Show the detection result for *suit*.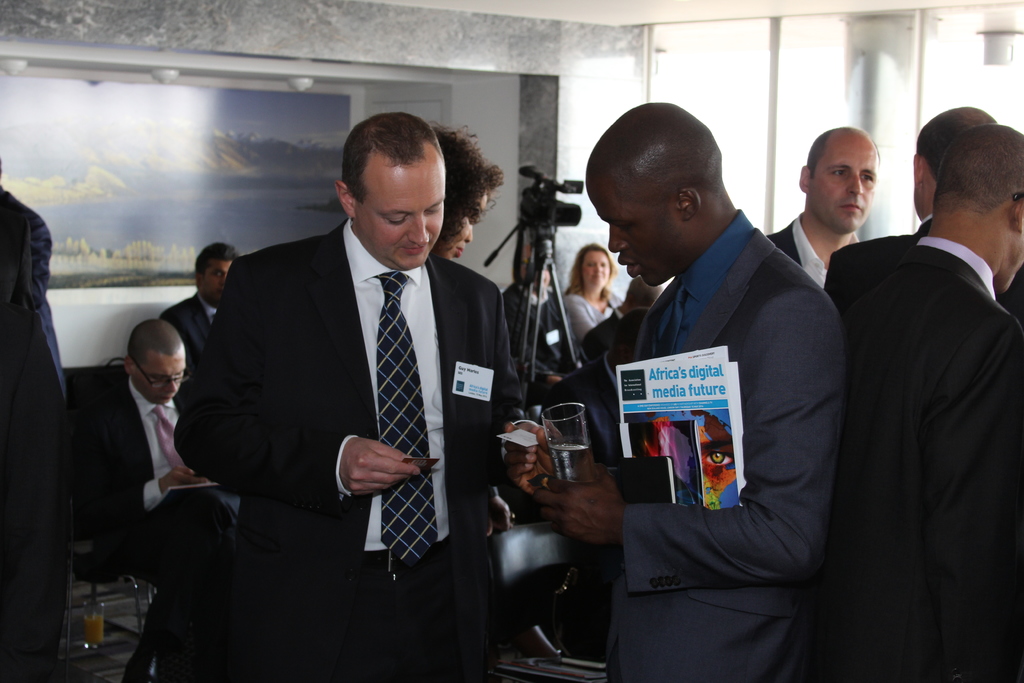
[164,288,218,372].
